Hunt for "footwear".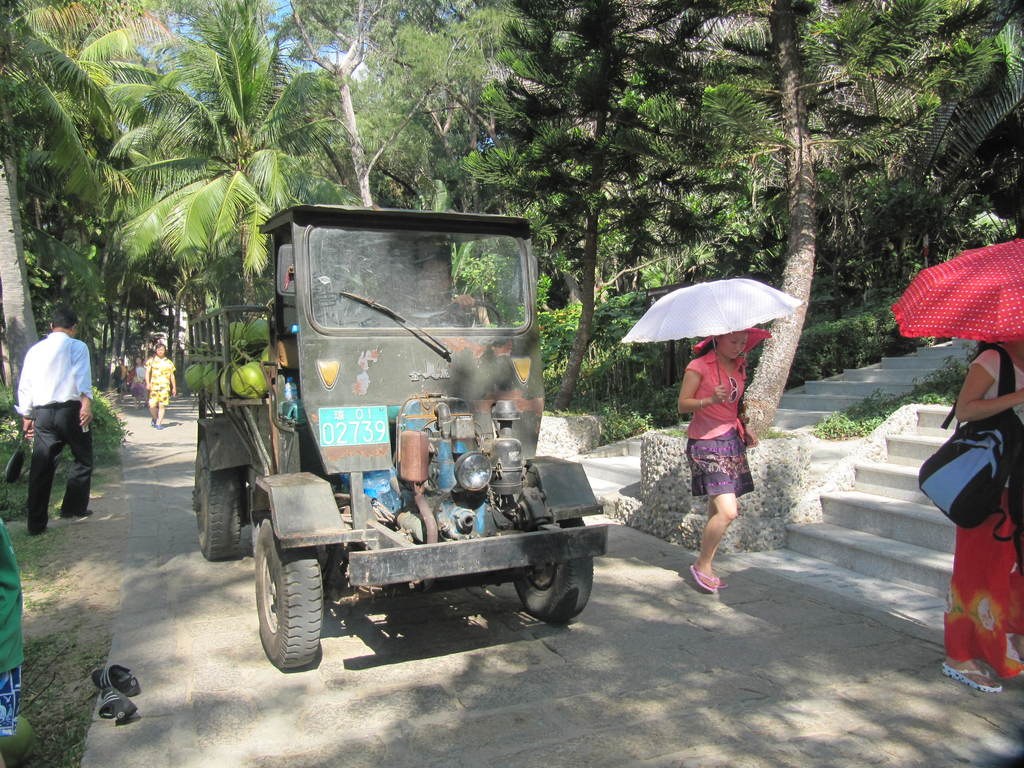
Hunted down at locate(687, 564, 717, 593).
